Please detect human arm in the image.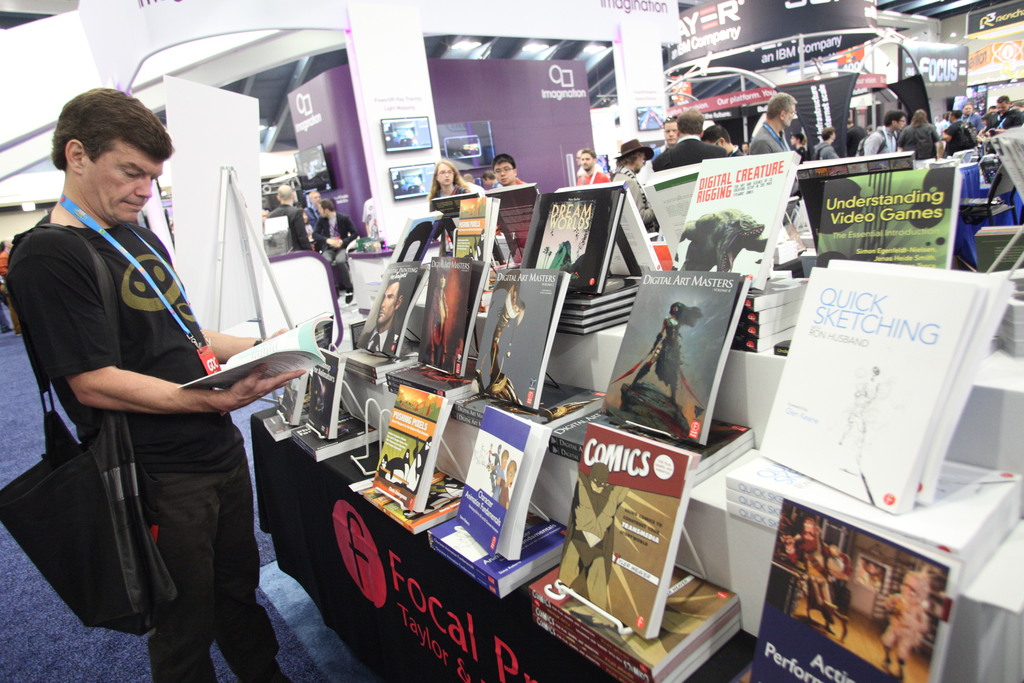
BBox(337, 215, 362, 252).
